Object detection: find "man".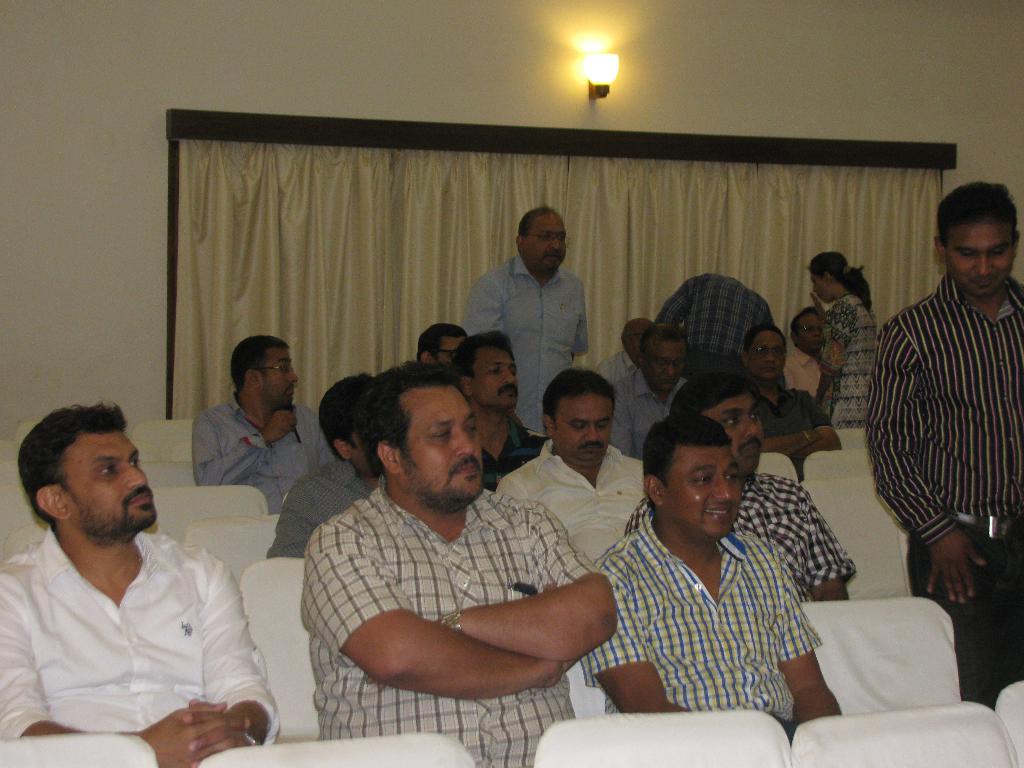
263,369,385,559.
